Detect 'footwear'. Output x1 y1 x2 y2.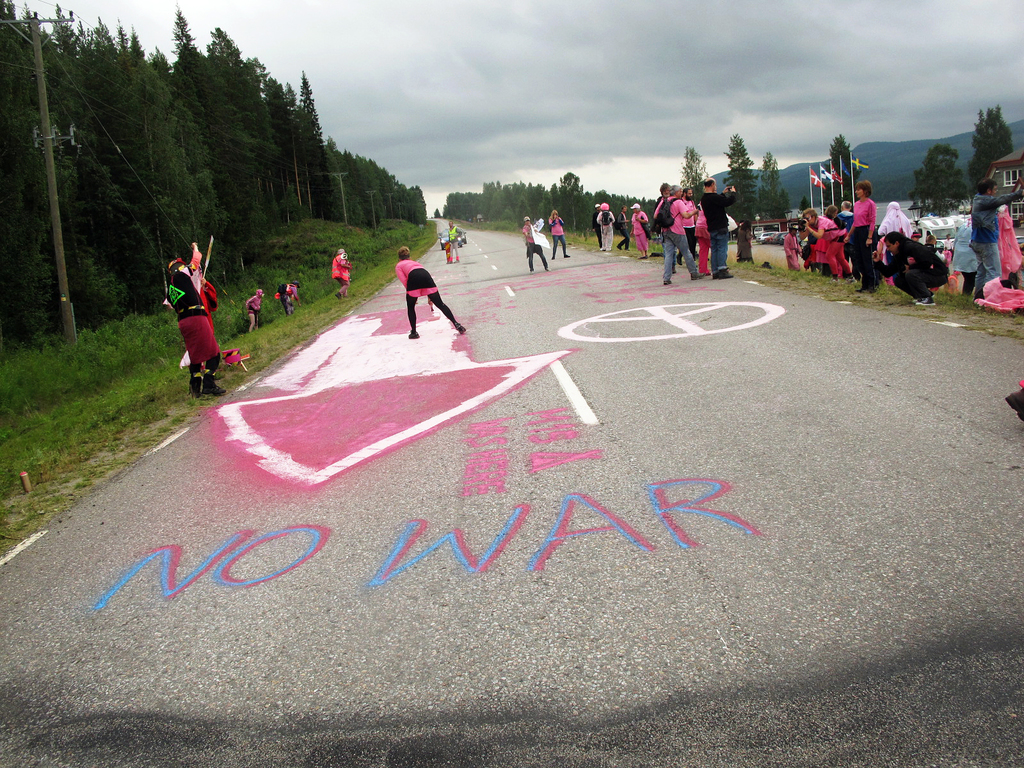
717 266 736 279.
